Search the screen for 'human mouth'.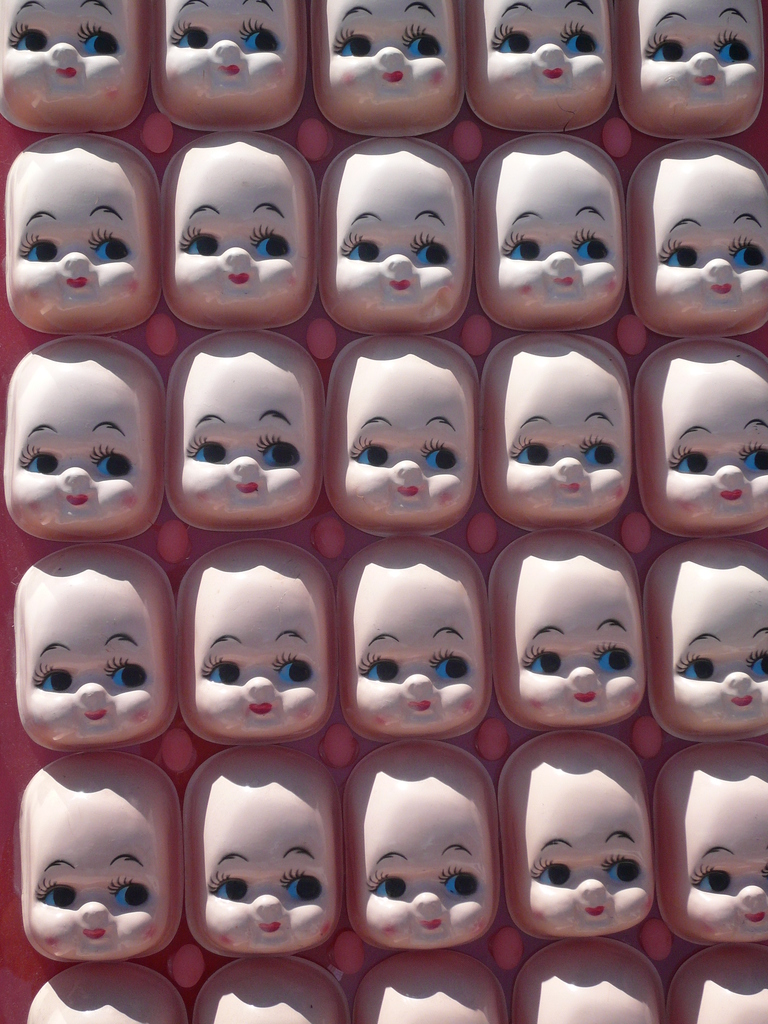
Found at 585/909/613/918.
